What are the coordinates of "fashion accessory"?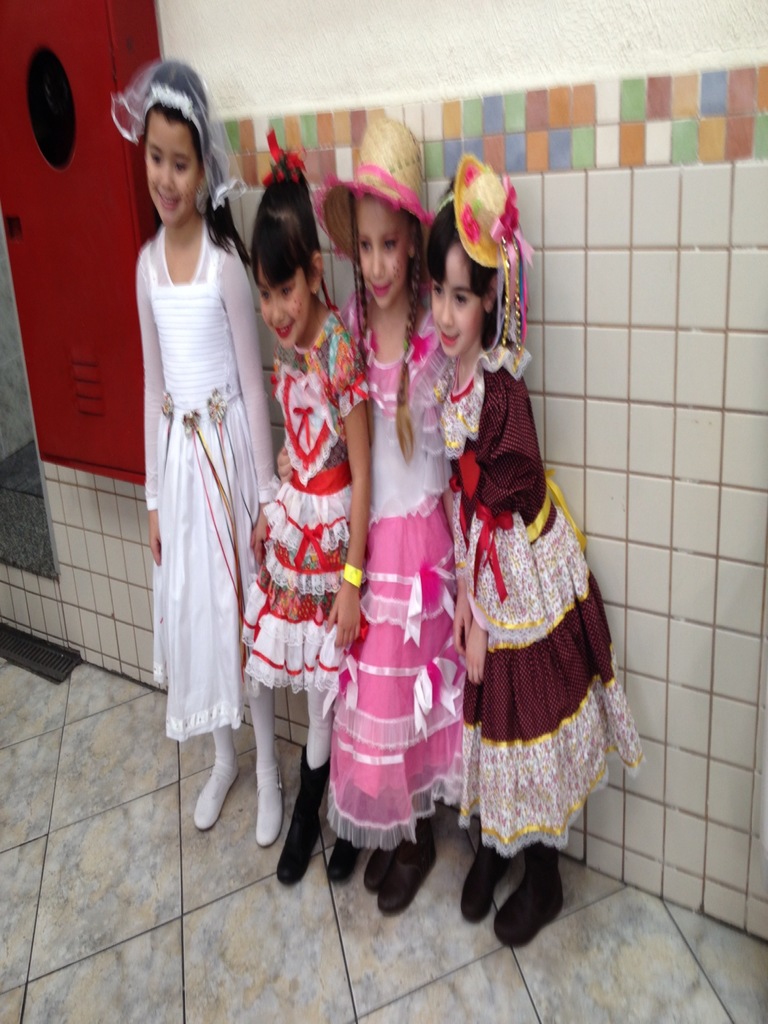
{"x1": 107, "y1": 60, "x2": 249, "y2": 209}.
